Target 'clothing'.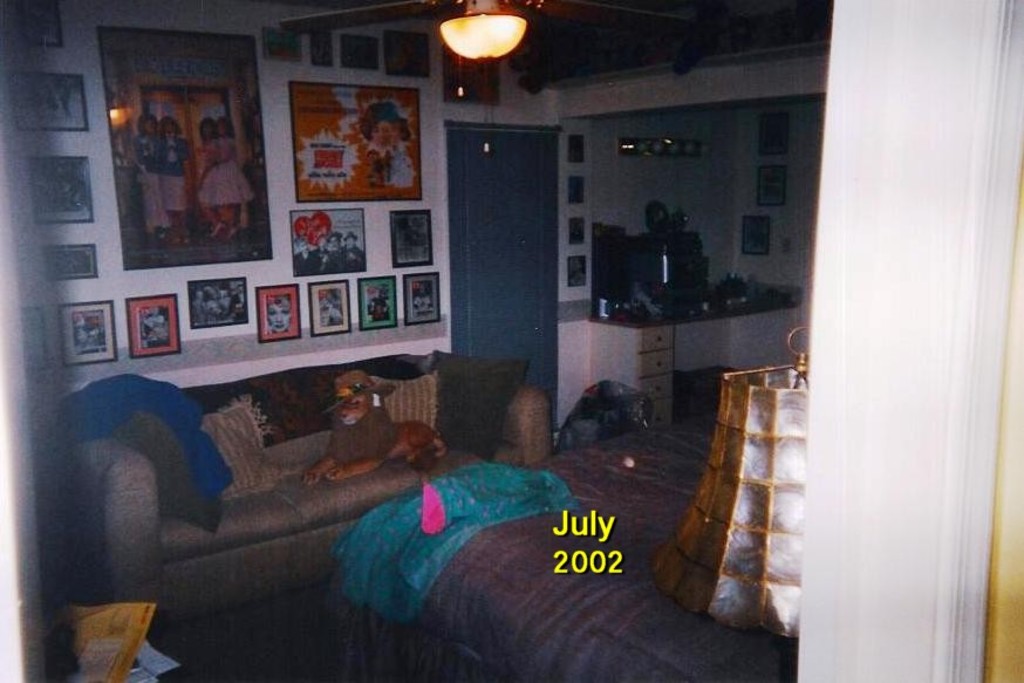
Target region: detection(316, 248, 332, 272).
